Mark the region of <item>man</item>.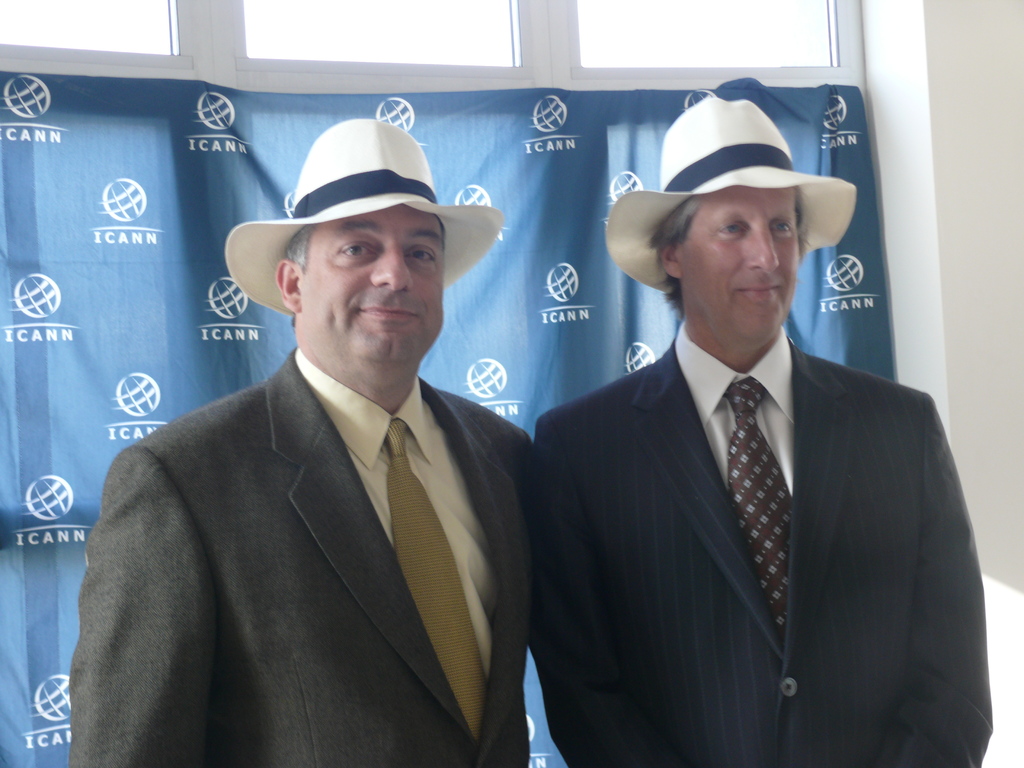
Region: locate(77, 111, 573, 767).
